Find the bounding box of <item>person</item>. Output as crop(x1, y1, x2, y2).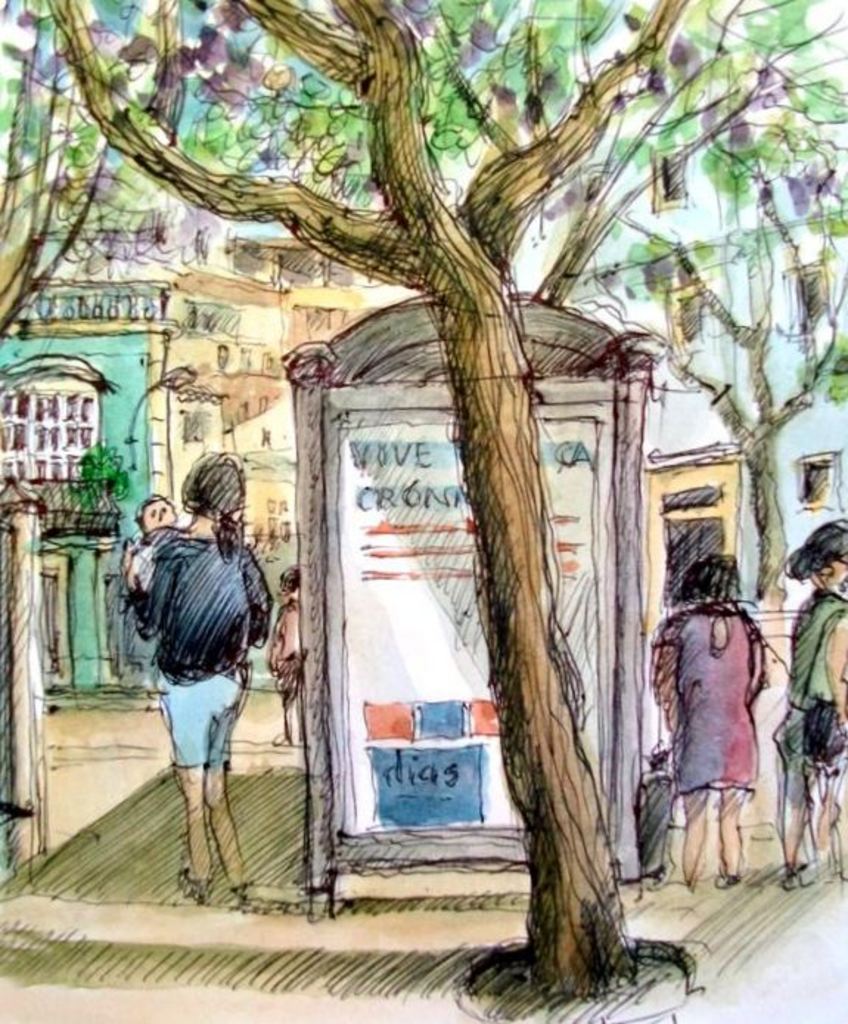
crop(128, 450, 273, 925).
